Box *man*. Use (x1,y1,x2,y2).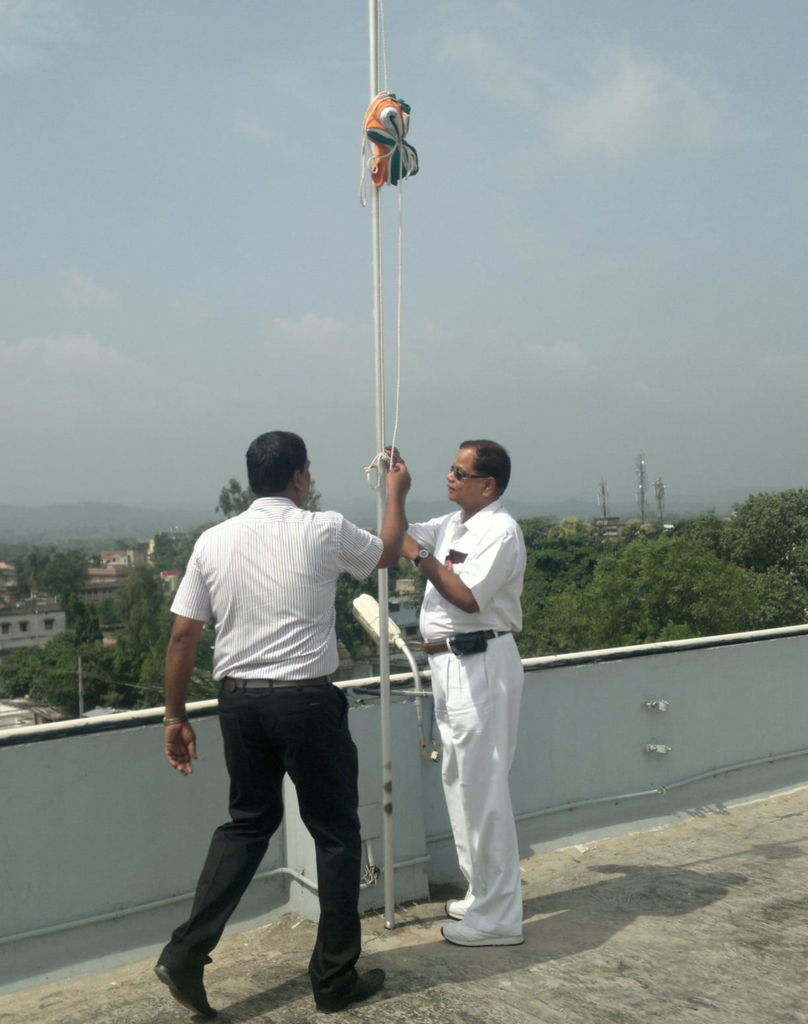
(160,432,413,1008).
